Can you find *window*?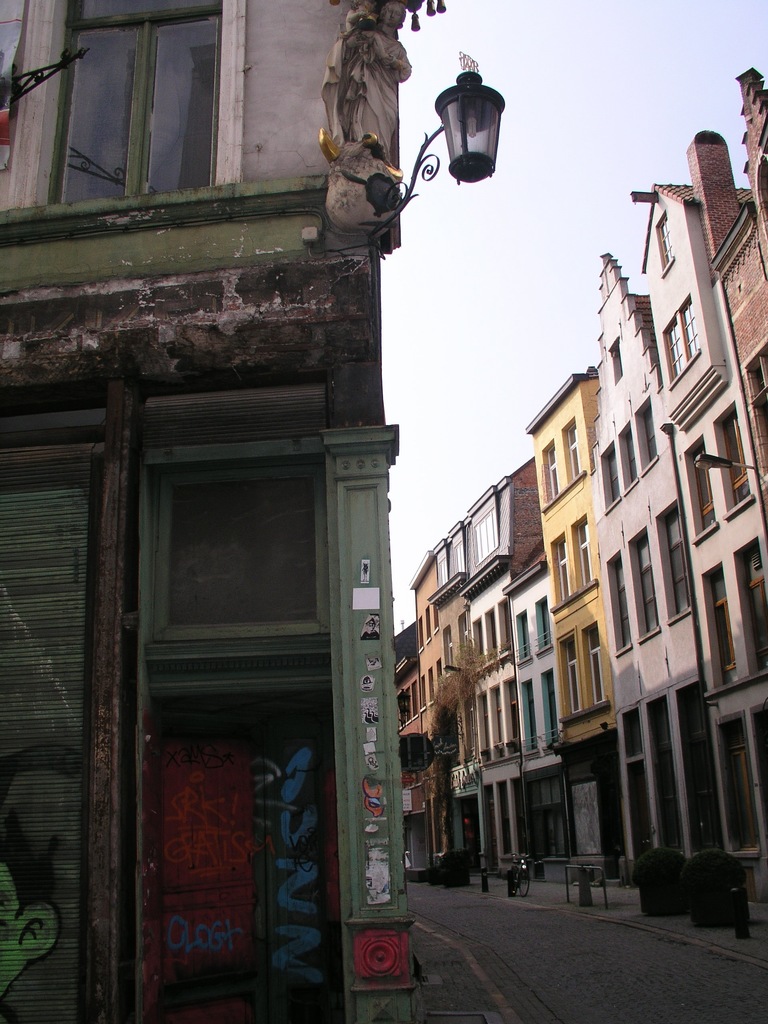
Yes, bounding box: [29, 15, 252, 209].
